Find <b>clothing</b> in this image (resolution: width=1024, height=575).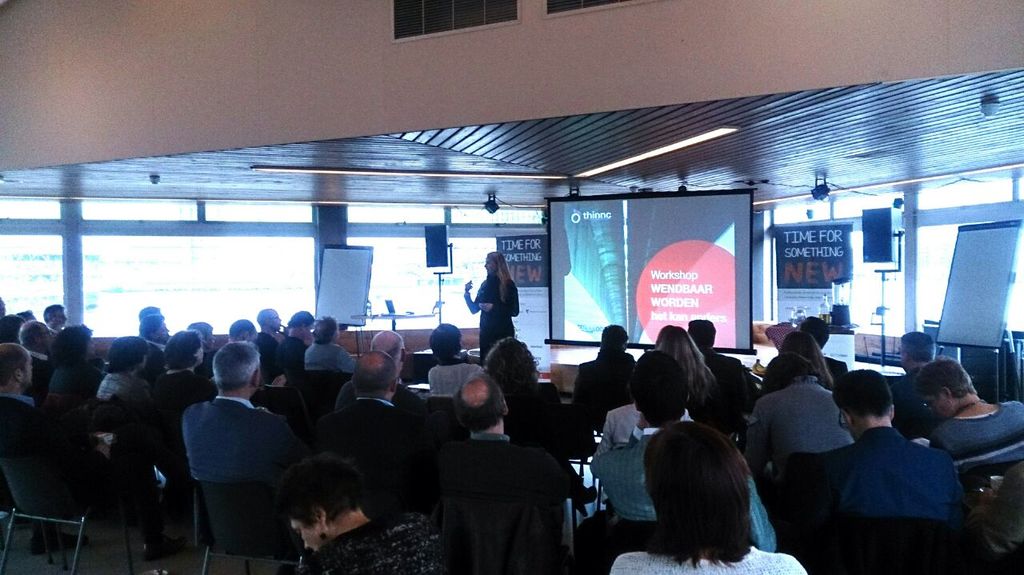
<box>587,422,776,550</box>.
